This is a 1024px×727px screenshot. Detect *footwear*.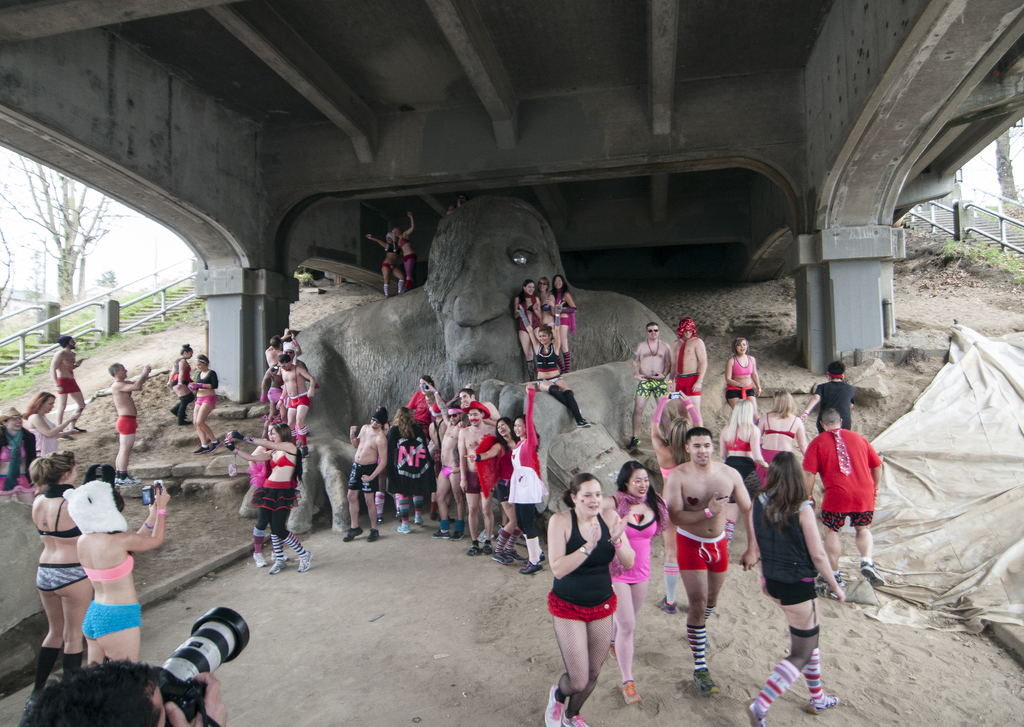
pyautogui.locateOnScreen(744, 695, 766, 726).
